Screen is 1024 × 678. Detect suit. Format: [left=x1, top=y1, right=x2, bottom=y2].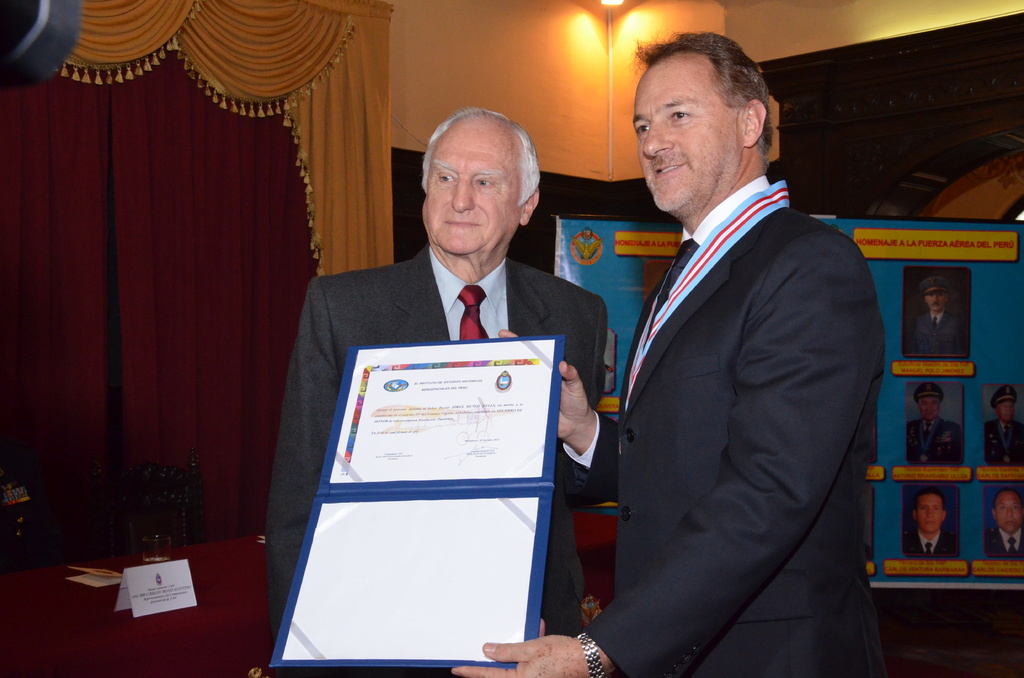
[left=902, top=419, right=961, bottom=467].
